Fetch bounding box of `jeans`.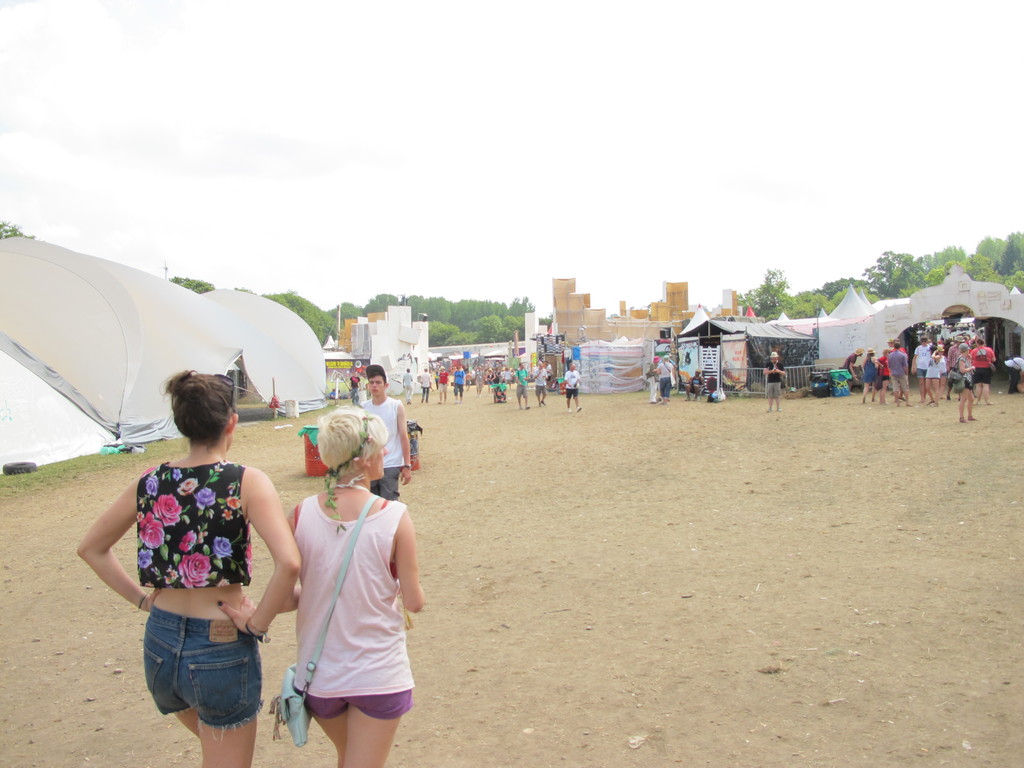
Bbox: box(660, 378, 671, 399).
